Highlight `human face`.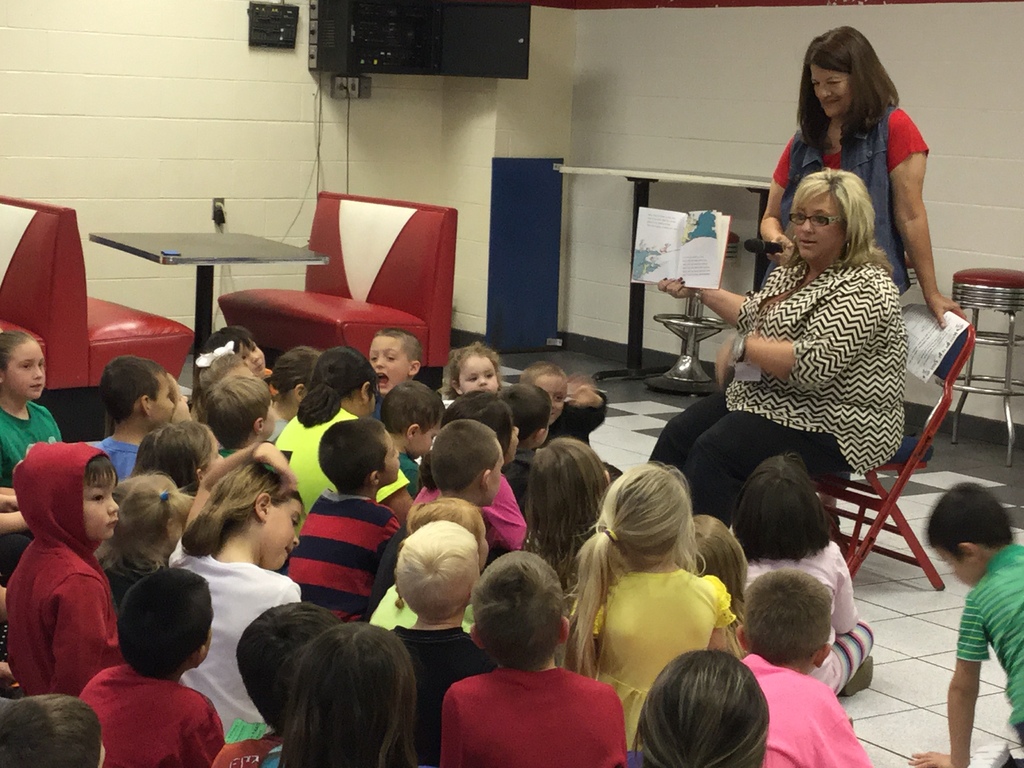
Highlighted region: (left=930, top=549, right=980, bottom=585).
